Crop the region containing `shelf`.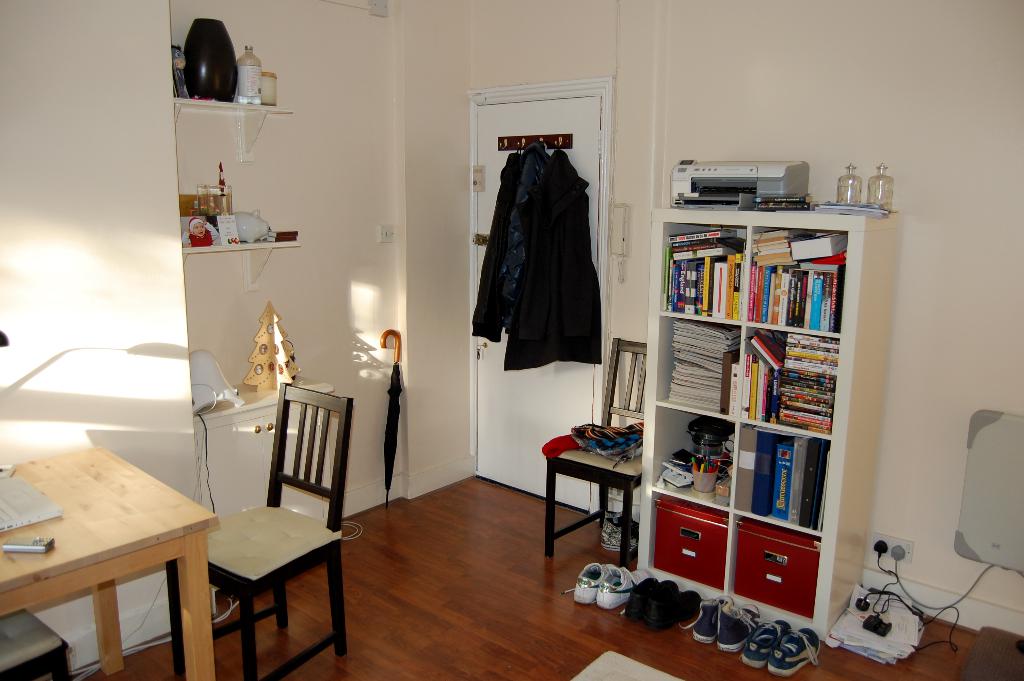
Crop region: <region>744, 215, 858, 339</region>.
